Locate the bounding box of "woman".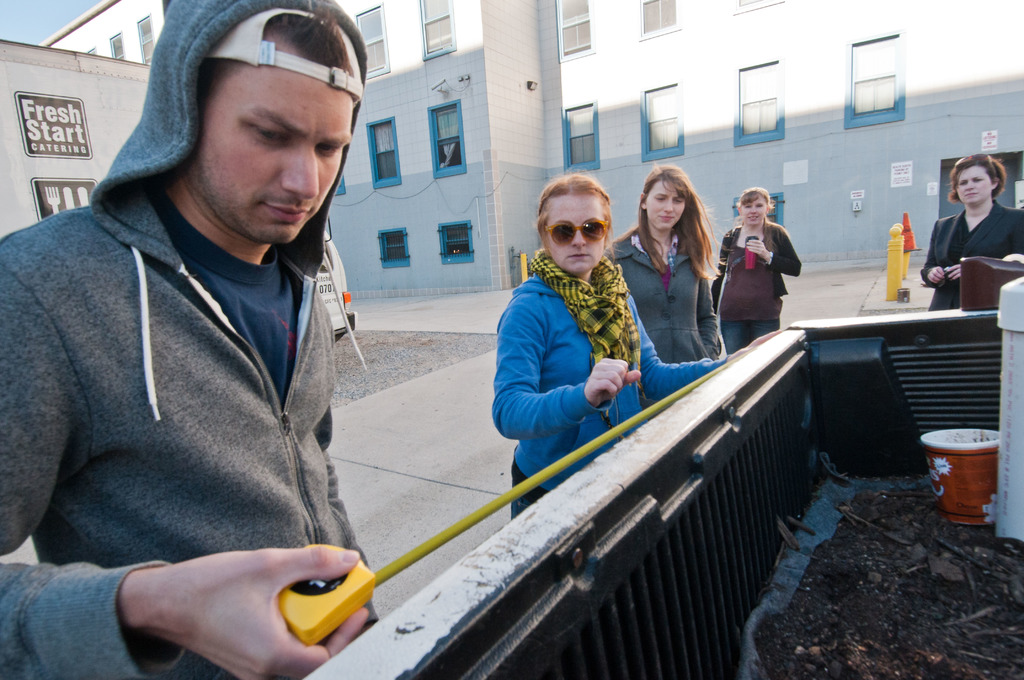
Bounding box: select_region(491, 175, 776, 517).
